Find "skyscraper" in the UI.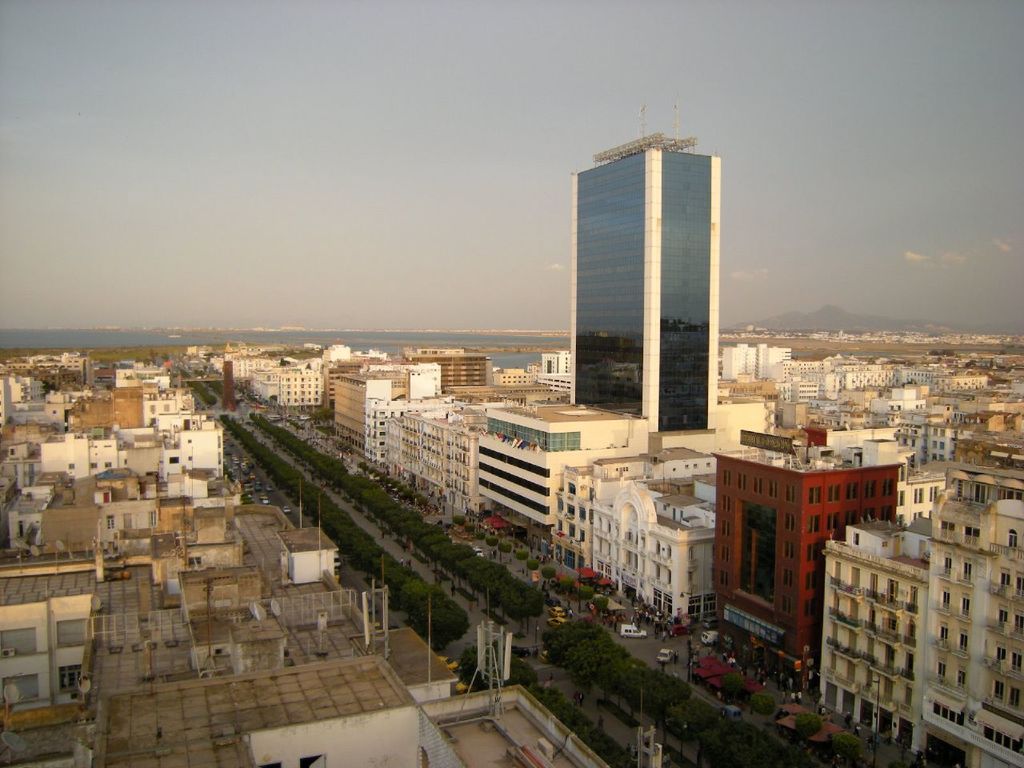
UI element at (546, 127, 752, 471).
